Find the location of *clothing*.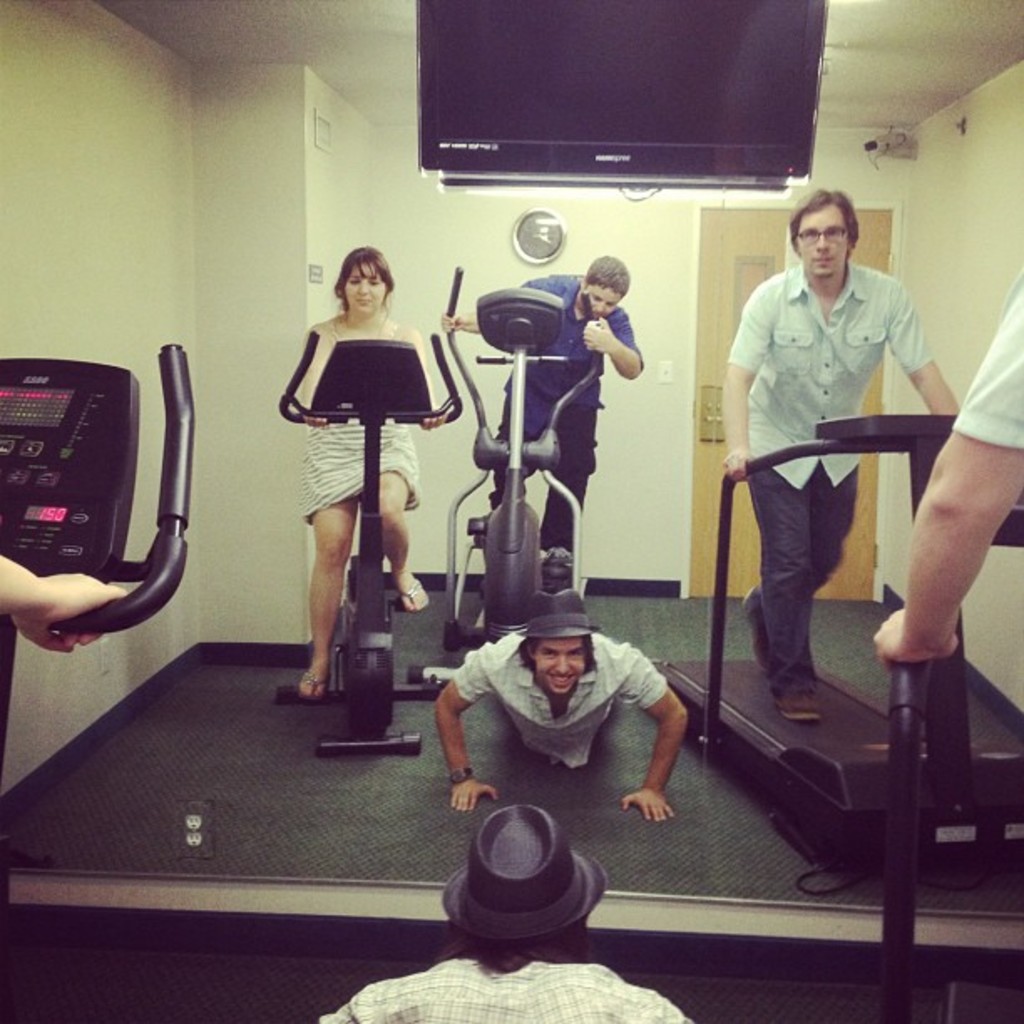
Location: (445,624,668,766).
